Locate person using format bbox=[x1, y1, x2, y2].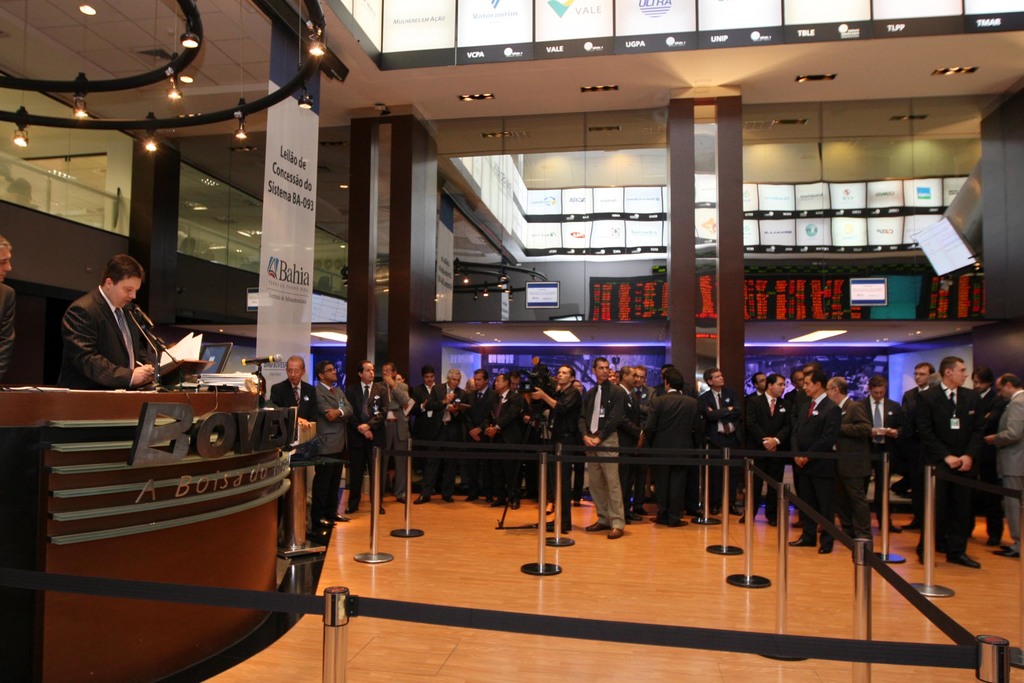
bbox=[823, 377, 882, 551].
